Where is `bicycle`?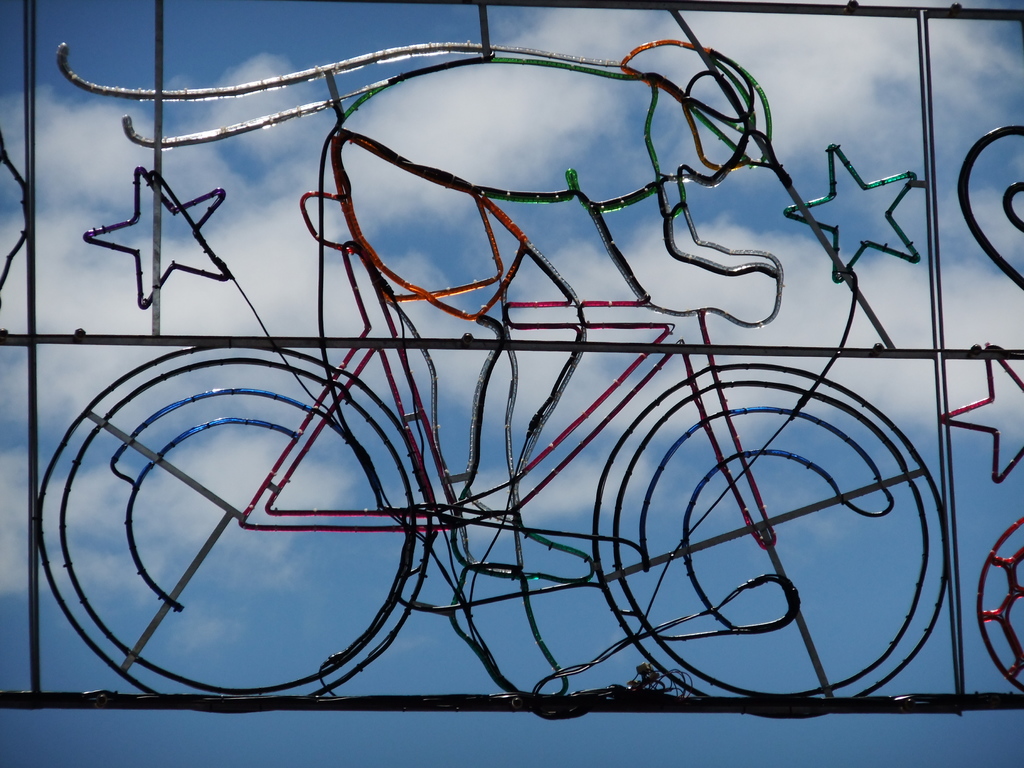
bbox=[71, 22, 971, 706].
